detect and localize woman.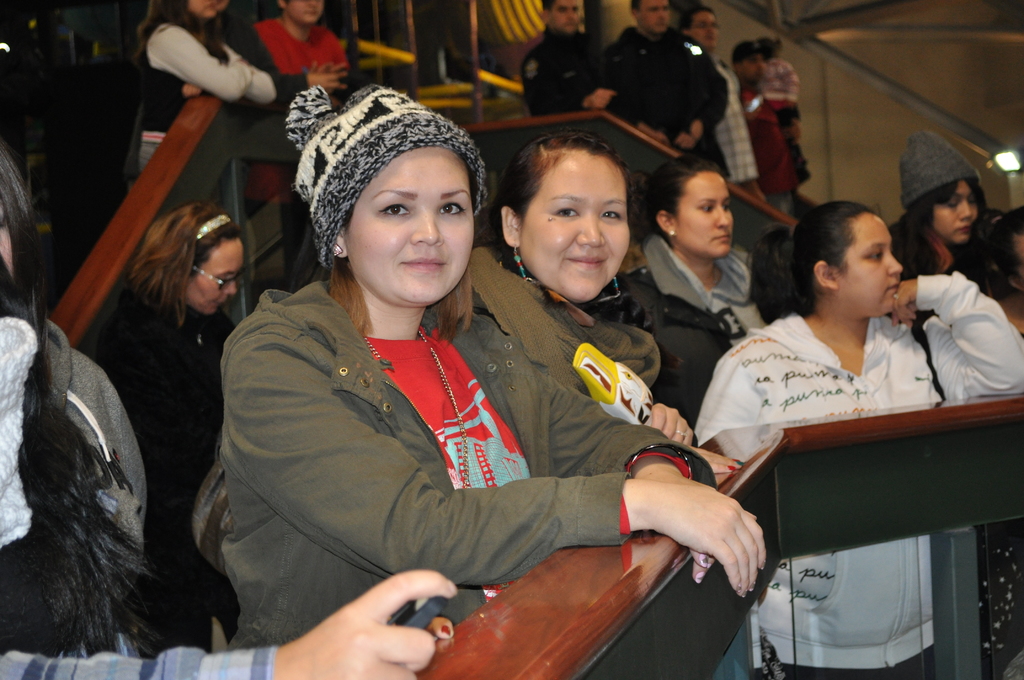
Localized at [left=692, top=195, right=1023, bottom=679].
